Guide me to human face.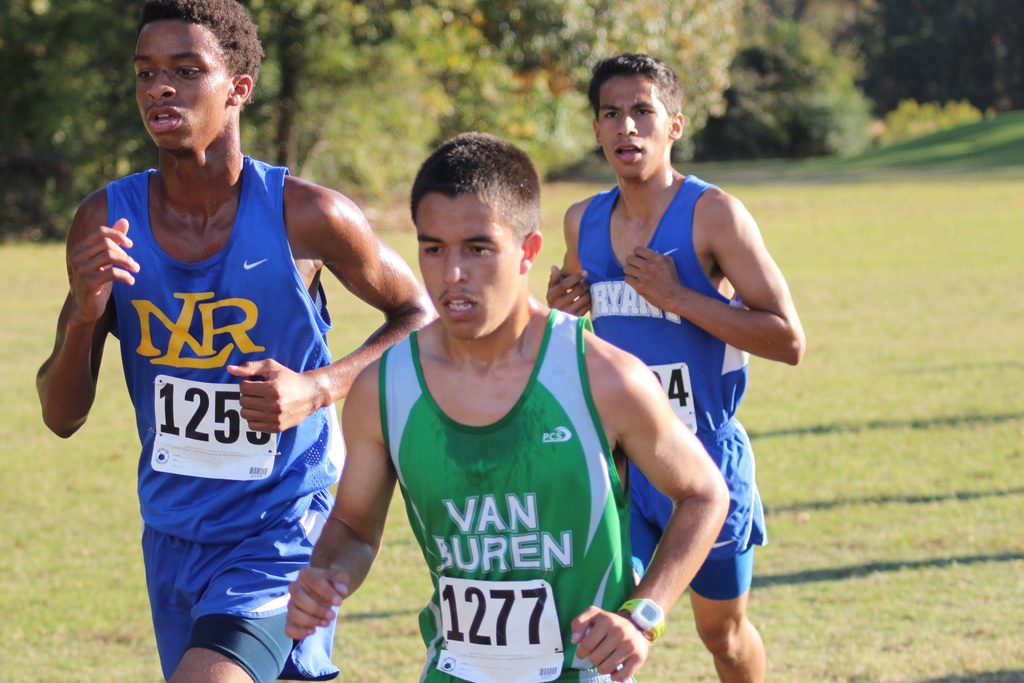
Guidance: bbox(131, 21, 234, 152).
